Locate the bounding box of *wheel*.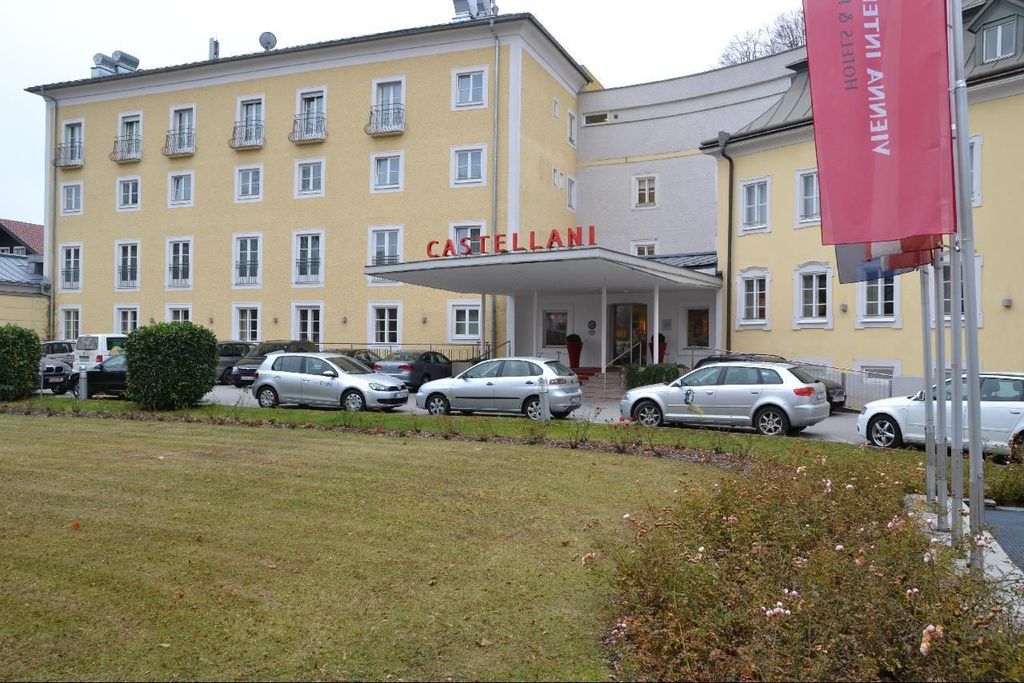
Bounding box: <box>53,382,67,396</box>.
